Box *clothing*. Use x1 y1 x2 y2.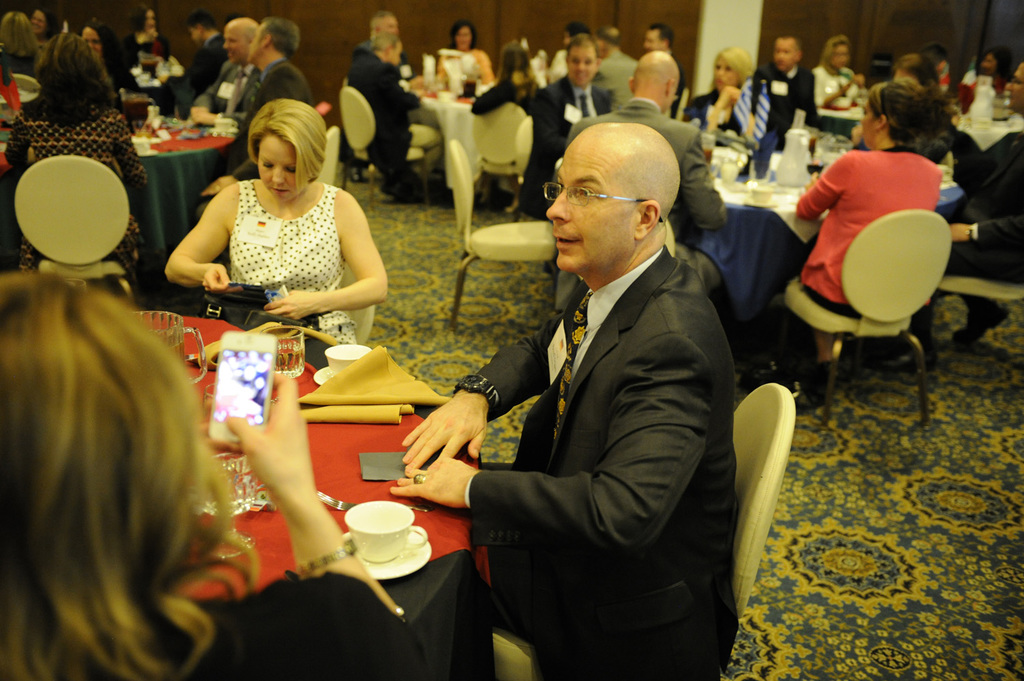
177 31 230 115.
